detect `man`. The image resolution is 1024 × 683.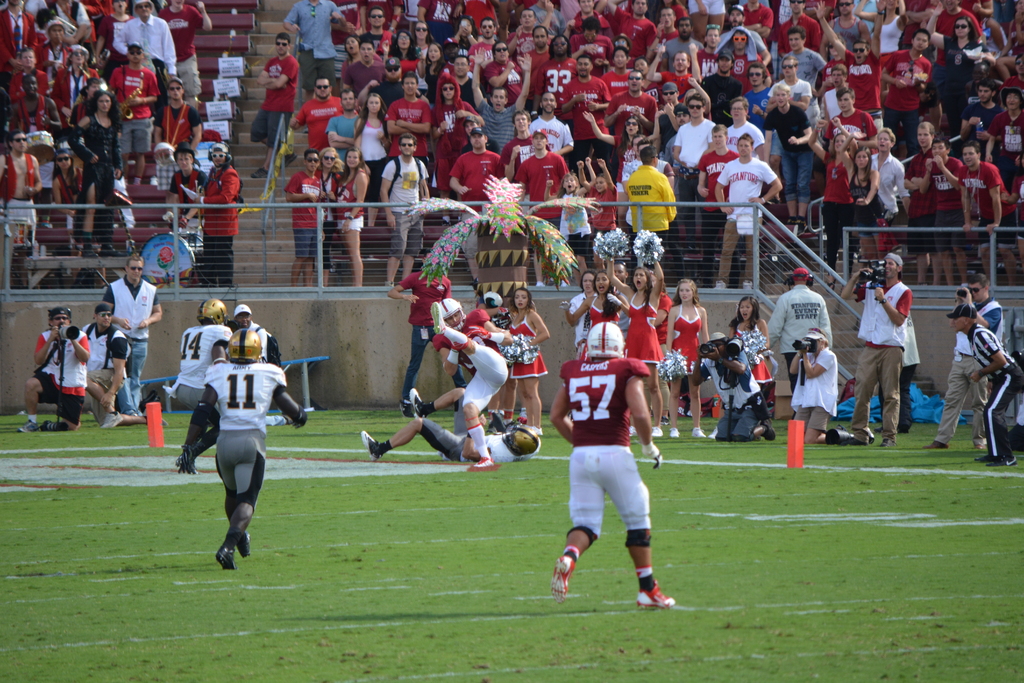
{"left": 499, "top": 107, "right": 552, "bottom": 216}.
